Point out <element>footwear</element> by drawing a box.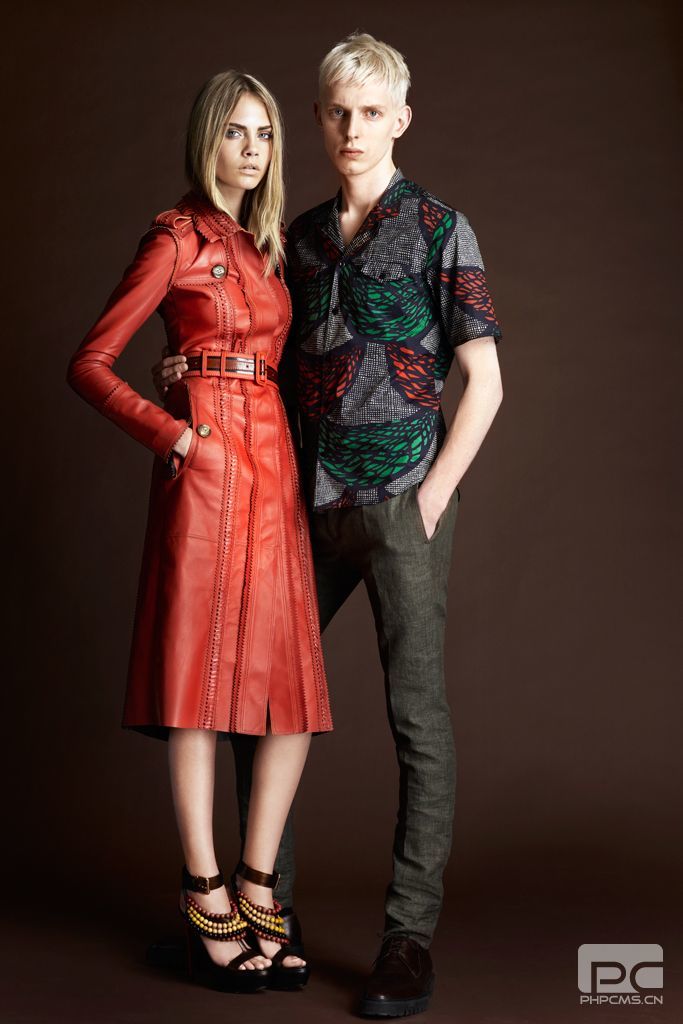
<region>356, 934, 437, 1019</region>.
